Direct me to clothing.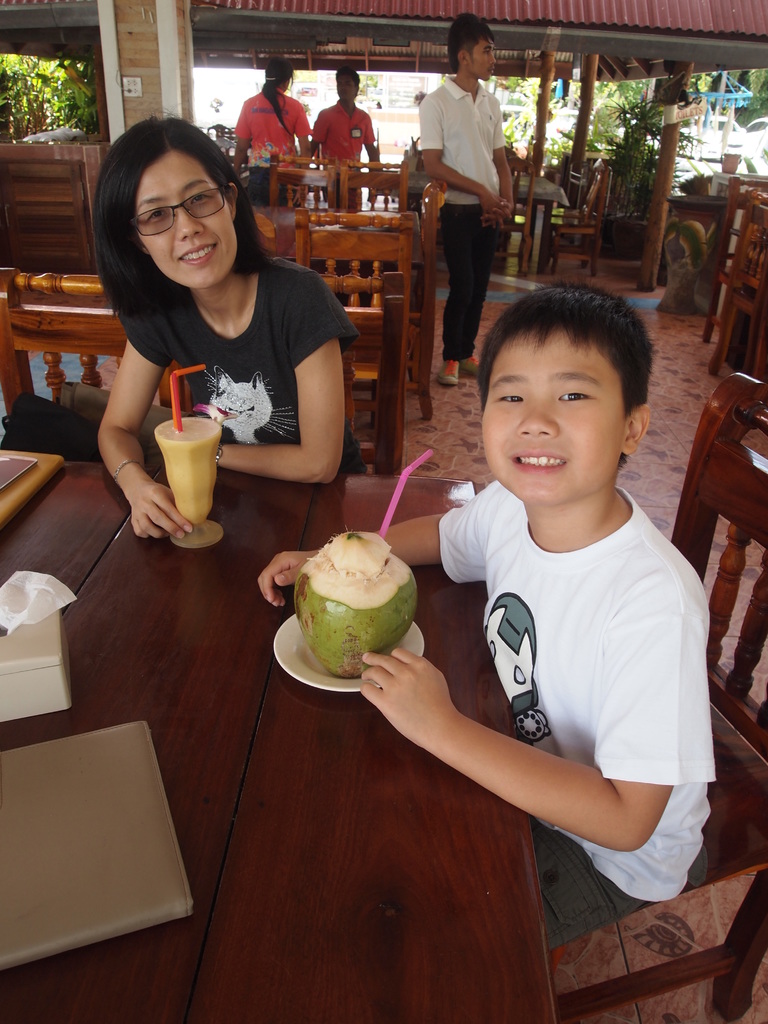
Direction: l=145, t=266, r=358, b=474.
